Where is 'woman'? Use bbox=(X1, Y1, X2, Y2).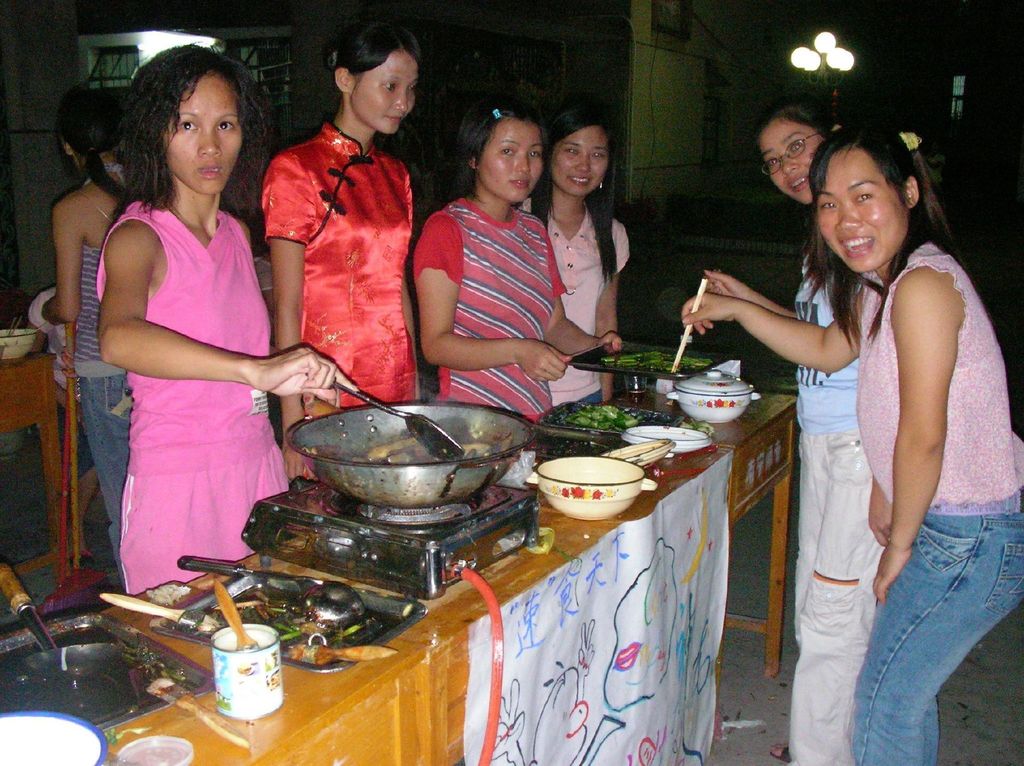
bbox=(696, 92, 900, 765).
